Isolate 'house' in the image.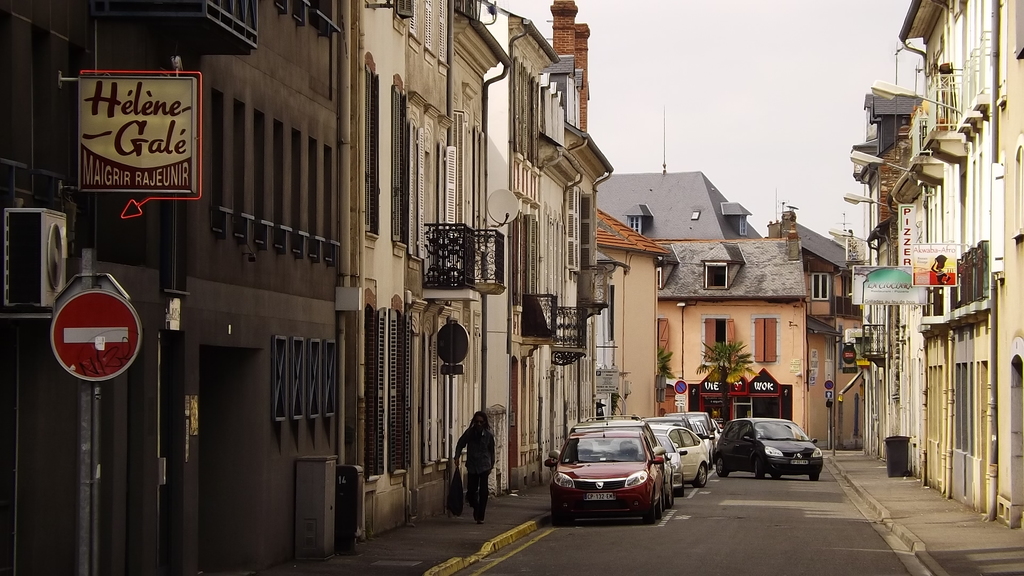
Isolated region: 812:60:1015:506.
